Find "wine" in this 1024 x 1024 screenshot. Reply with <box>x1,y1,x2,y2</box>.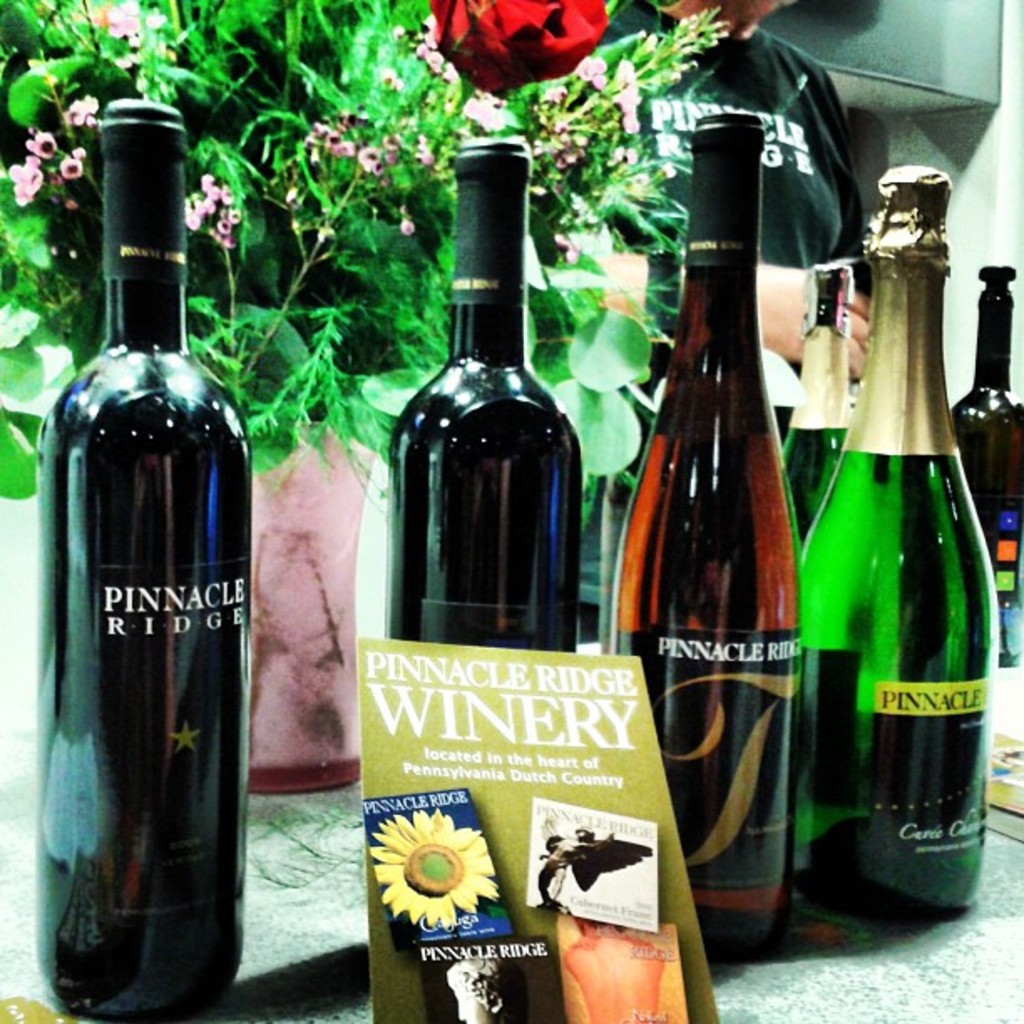
<box>796,164,997,929</box>.
